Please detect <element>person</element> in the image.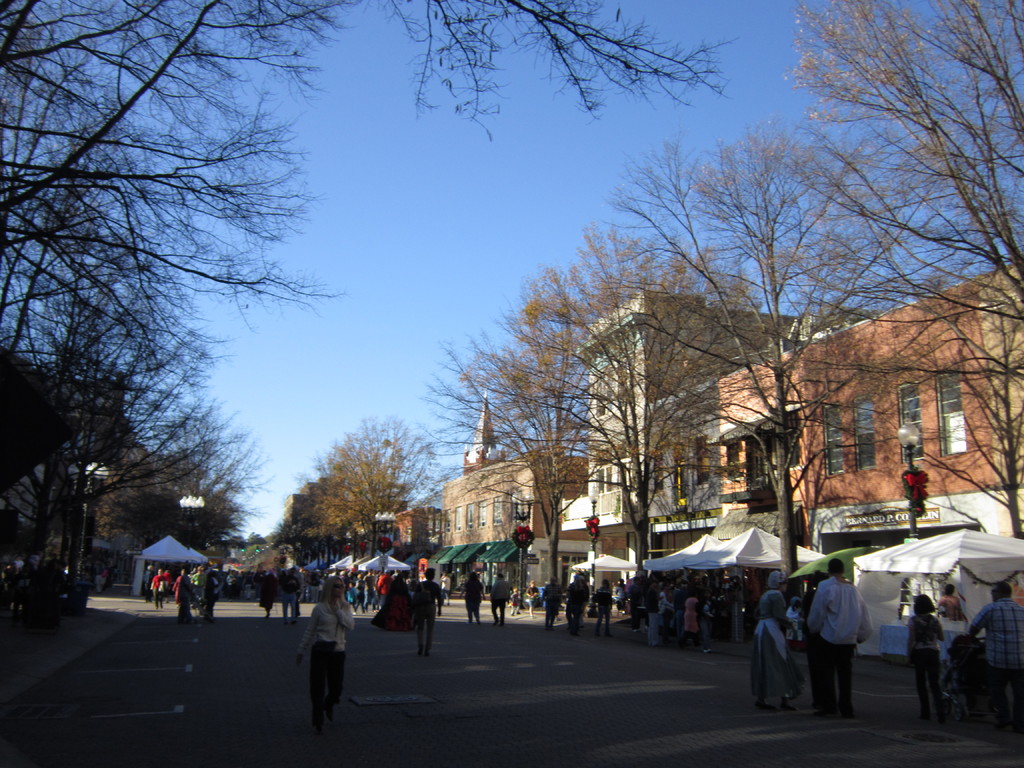
<box>410,569,442,658</box>.
